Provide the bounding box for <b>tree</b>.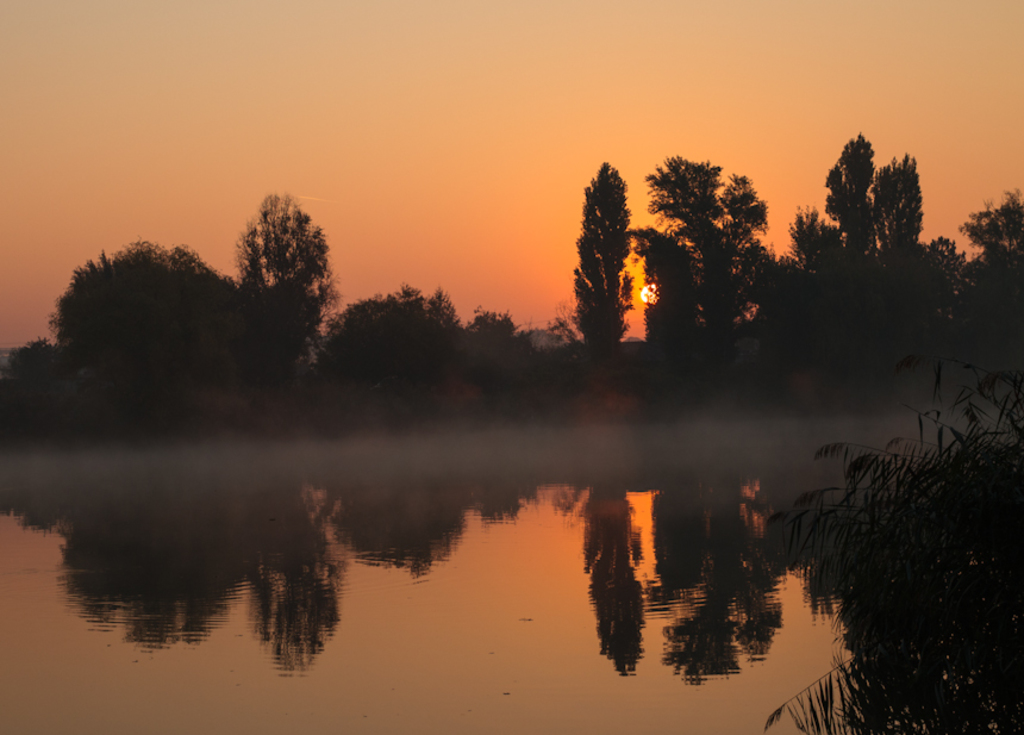
{"left": 924, "top": 189, "right": 1023, "bottom": 365}.
